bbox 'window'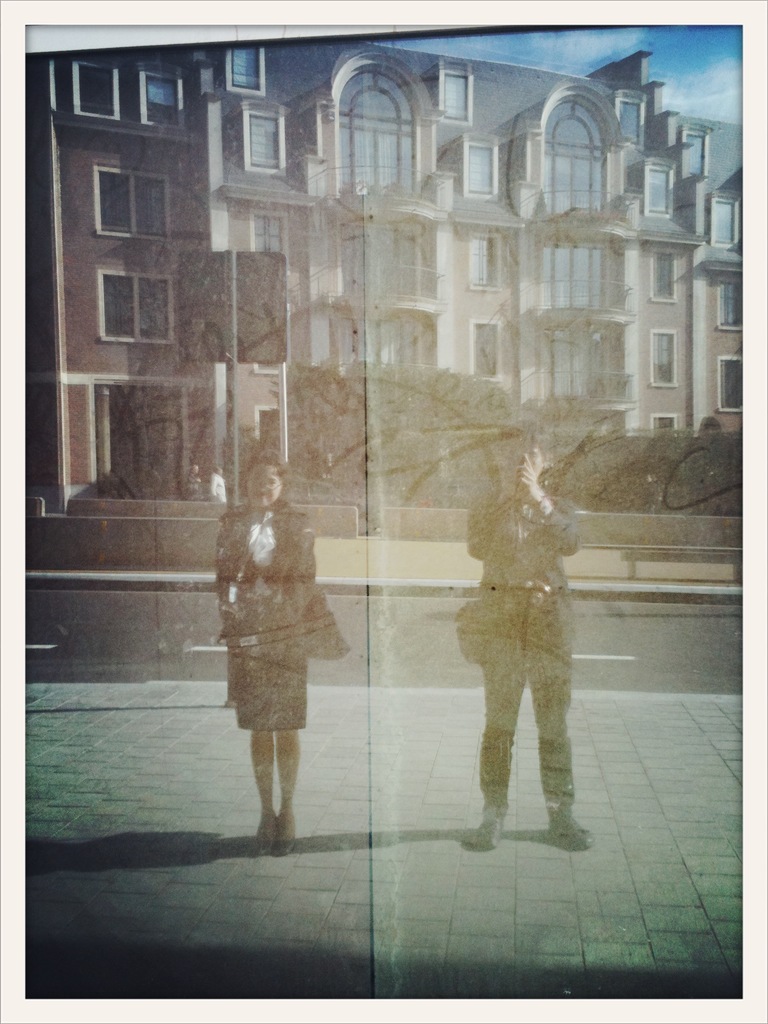
[left=534, top=99, right=616, bottom=212]
